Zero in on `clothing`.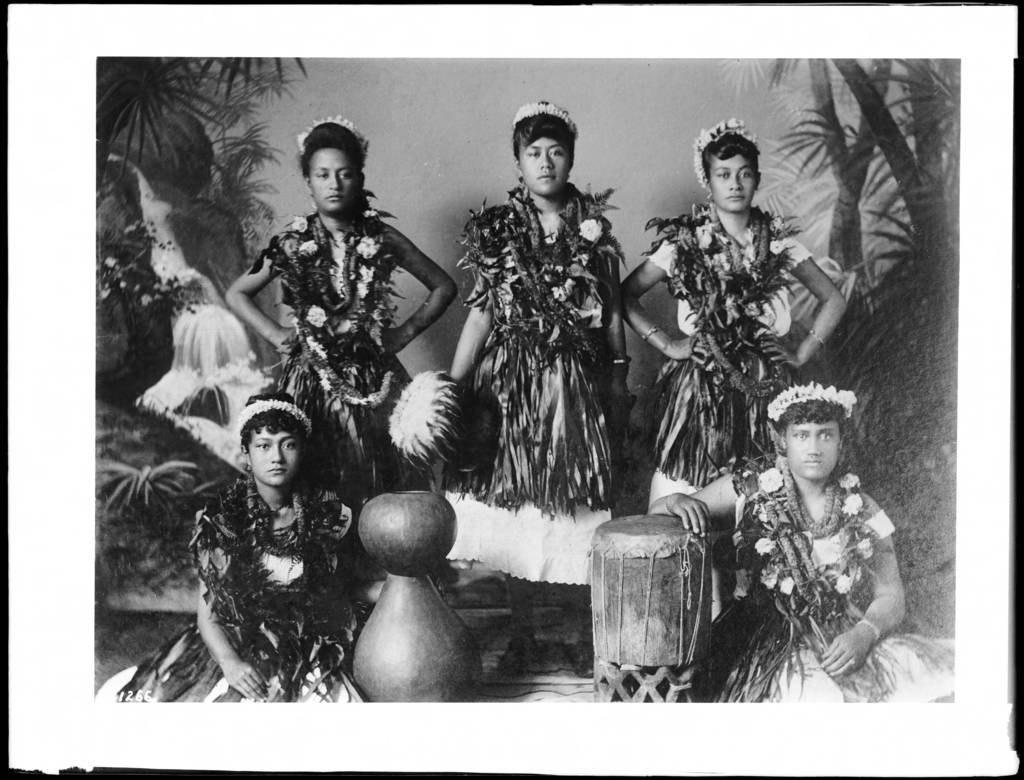
Zeroed in: region(264, 209, 414, 510).
